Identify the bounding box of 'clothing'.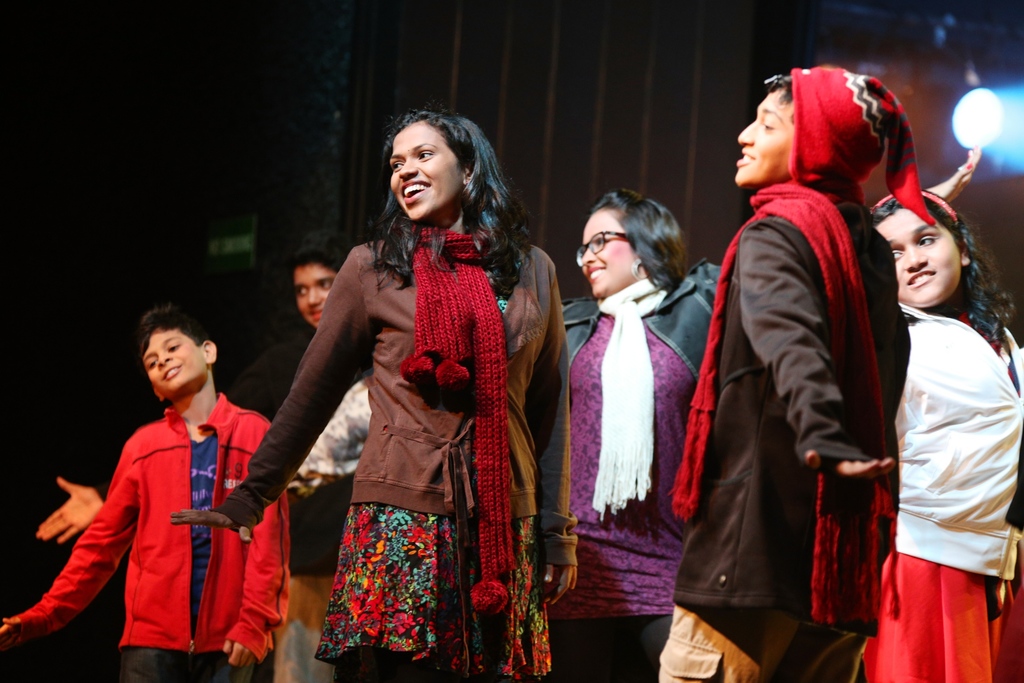
x1=273, y1=359, x2=369, y2=682.
